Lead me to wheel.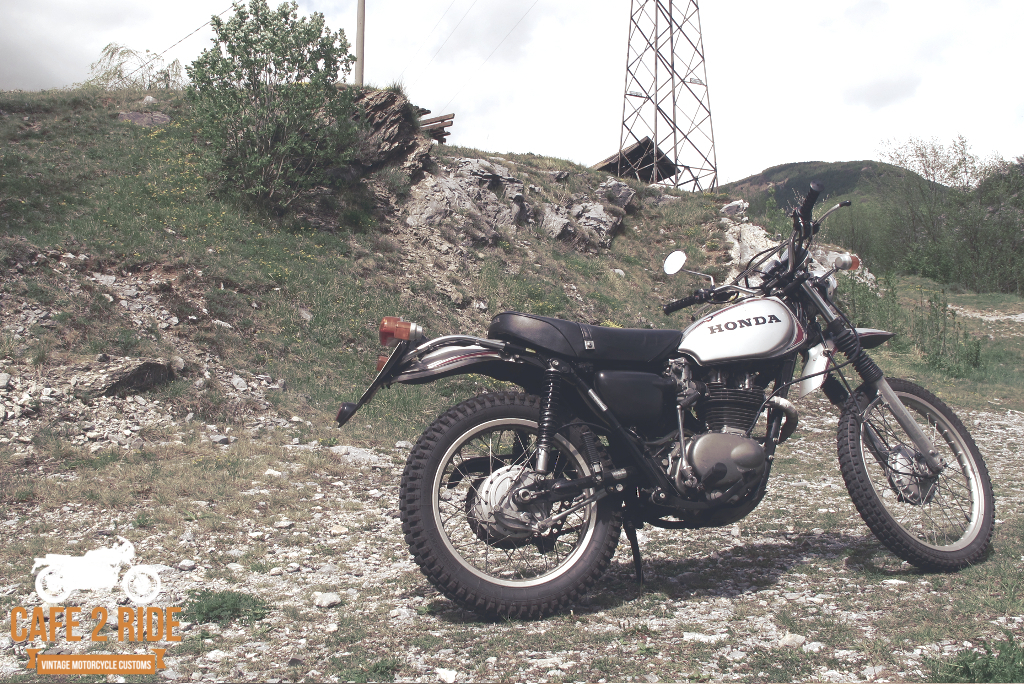
Lead to (left=400, top=387, right=639, bottom=615).
